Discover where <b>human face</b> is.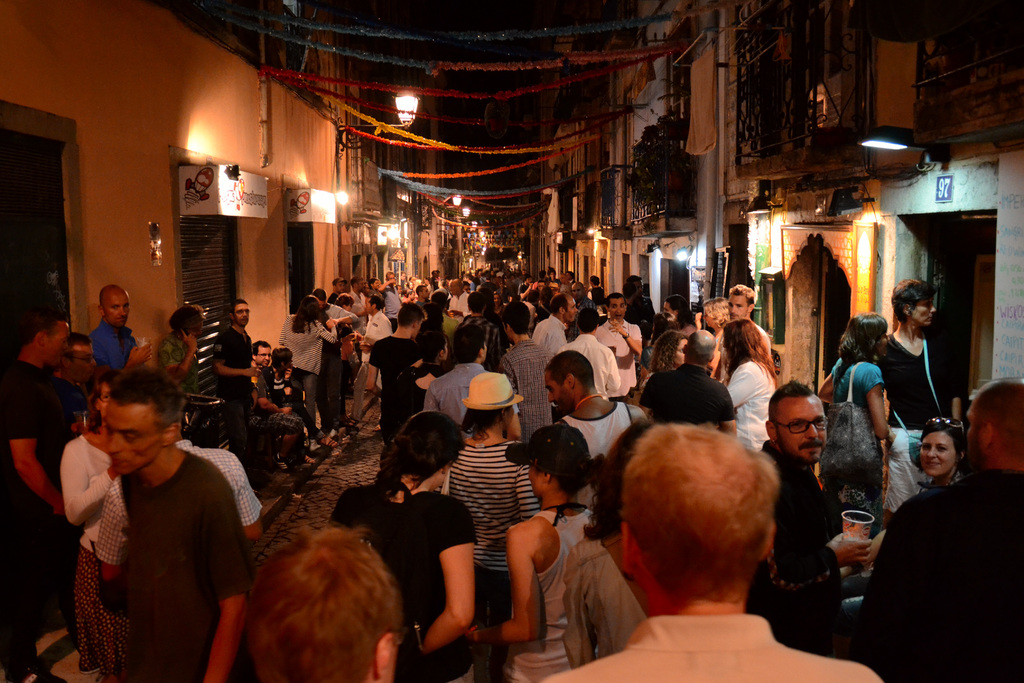
Discovered at <region>567, 298, 579, 315</region>.
